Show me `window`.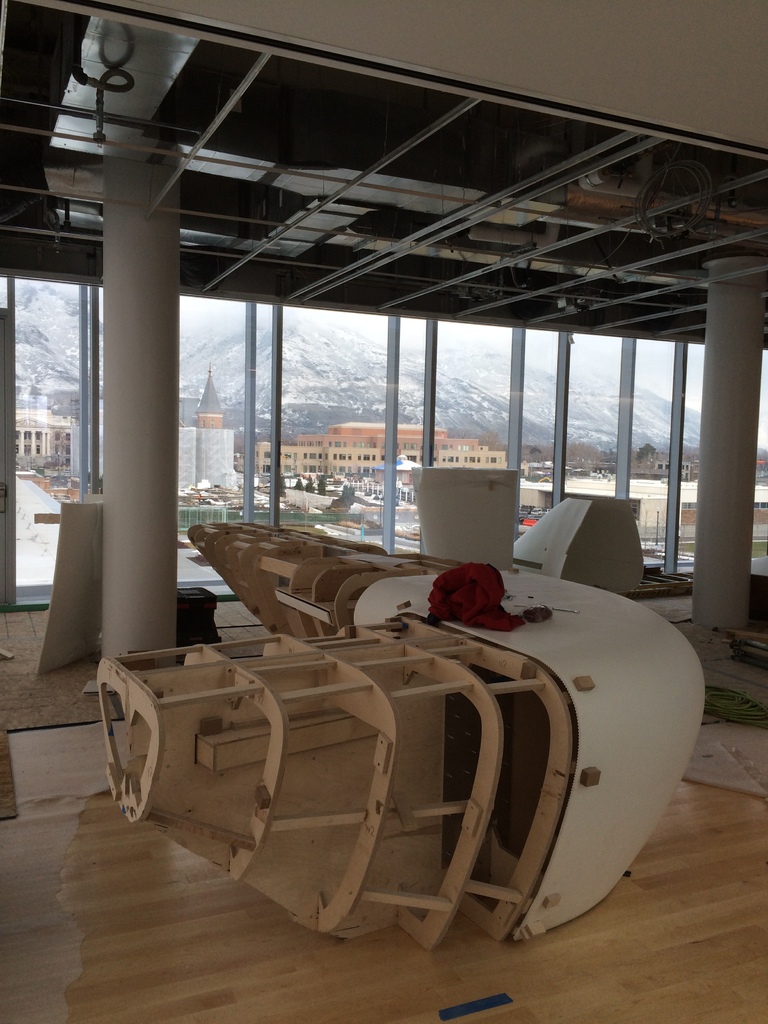
`window` is here: Rect(328, 440, 332, 447).
